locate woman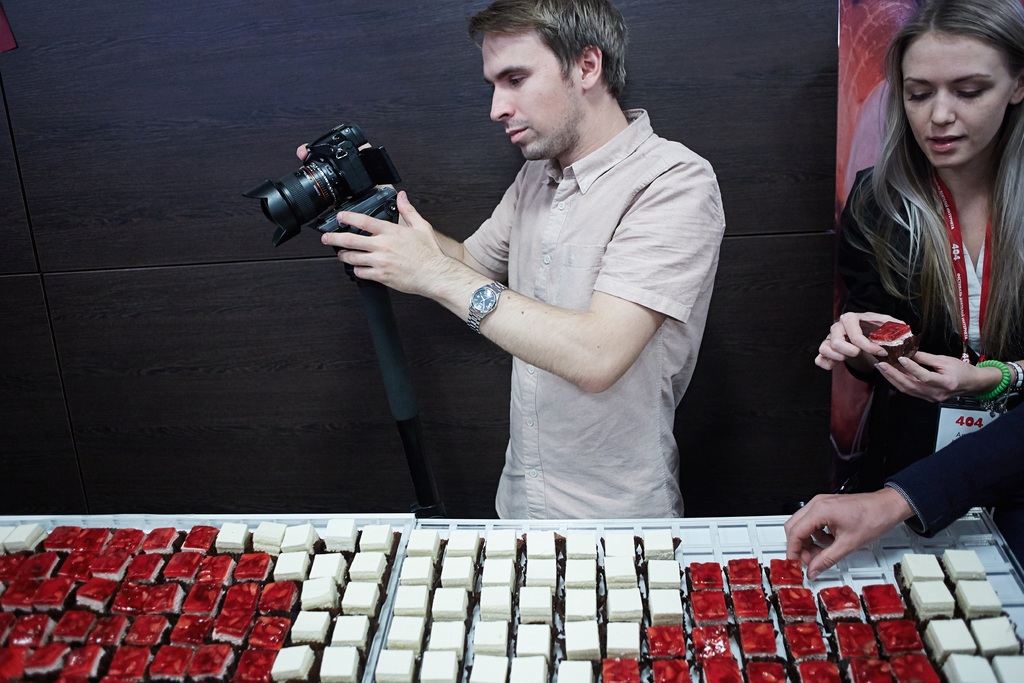
left=820, top=0, right=1012, bottom=552
